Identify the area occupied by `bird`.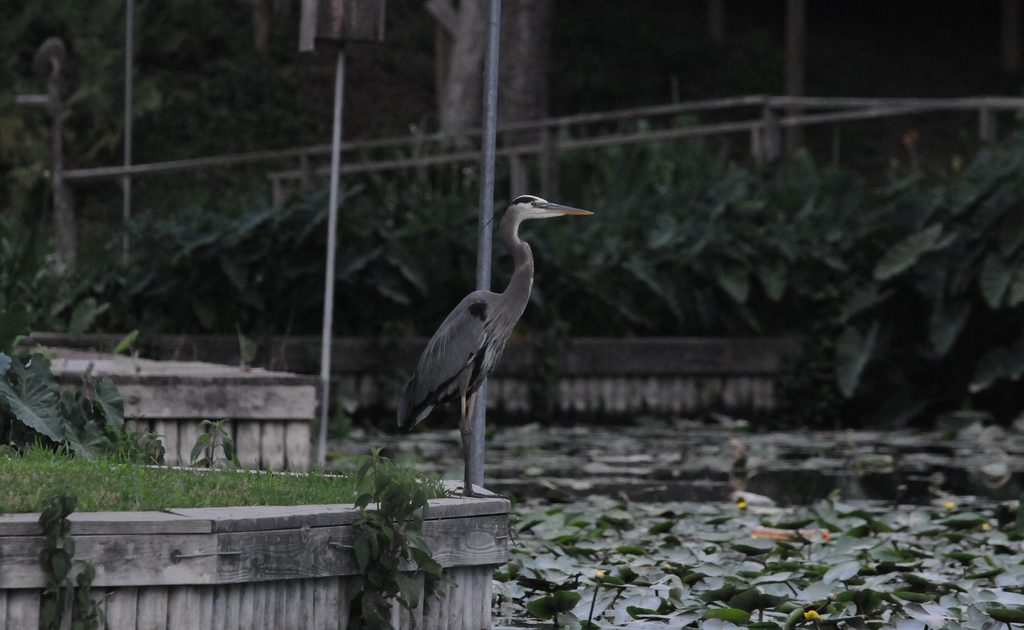
Area: box=[397, 196, 593, 499].
